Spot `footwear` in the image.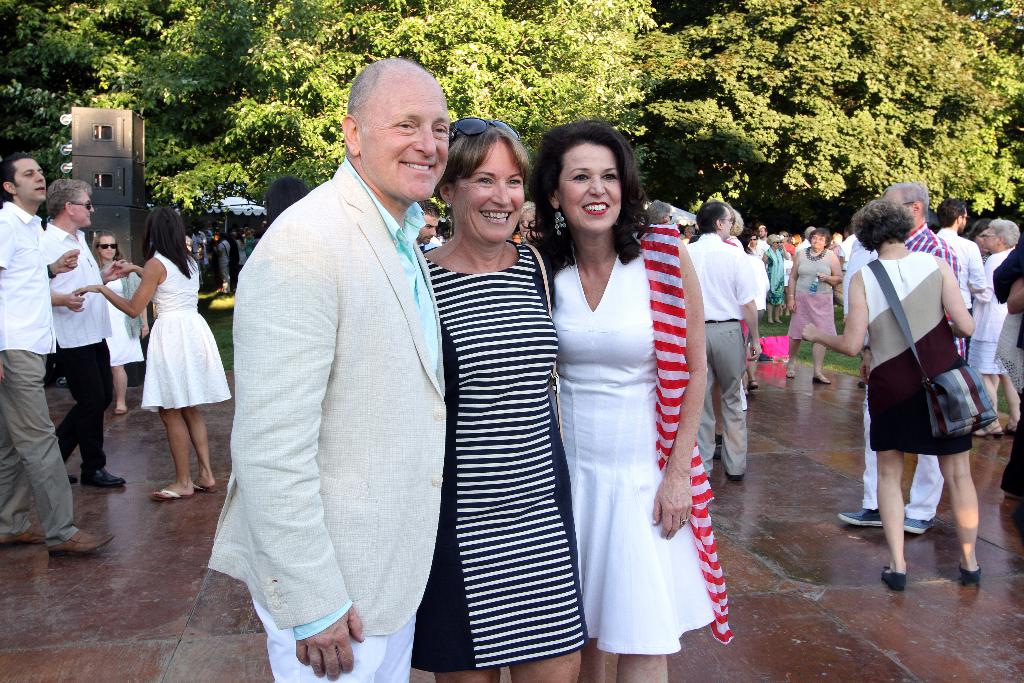
`footwear` found at region(68, 477, 76, 486).
